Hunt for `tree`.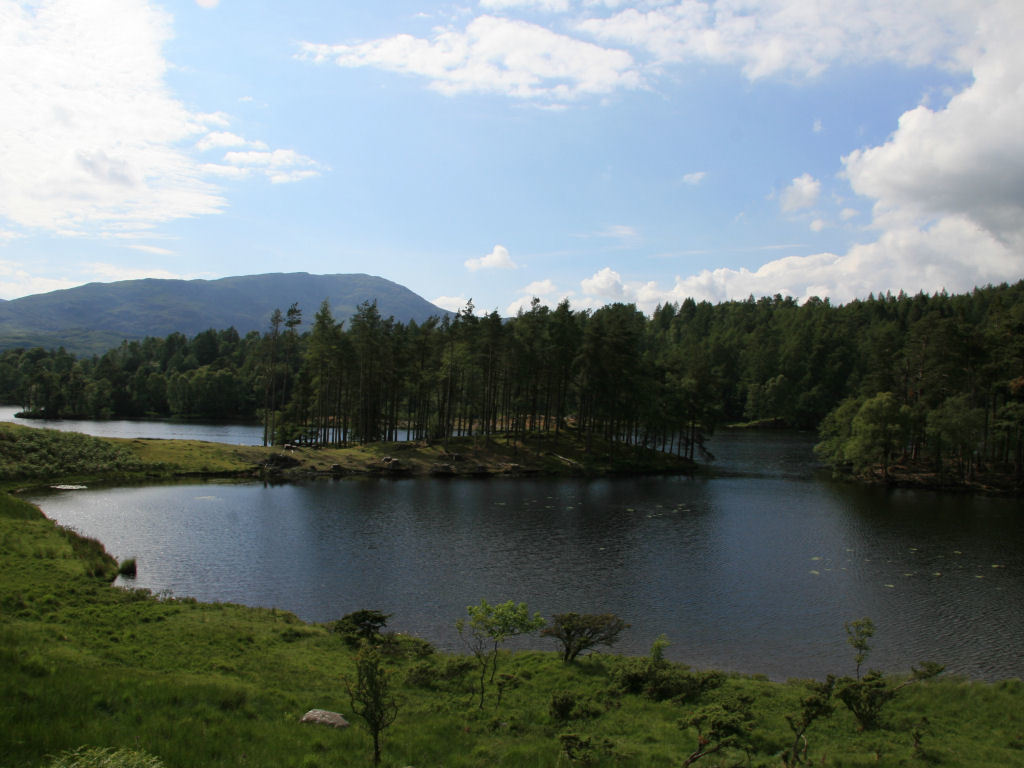
Hunted down at (x1=448, y1=601, x2=543, y2=685).
